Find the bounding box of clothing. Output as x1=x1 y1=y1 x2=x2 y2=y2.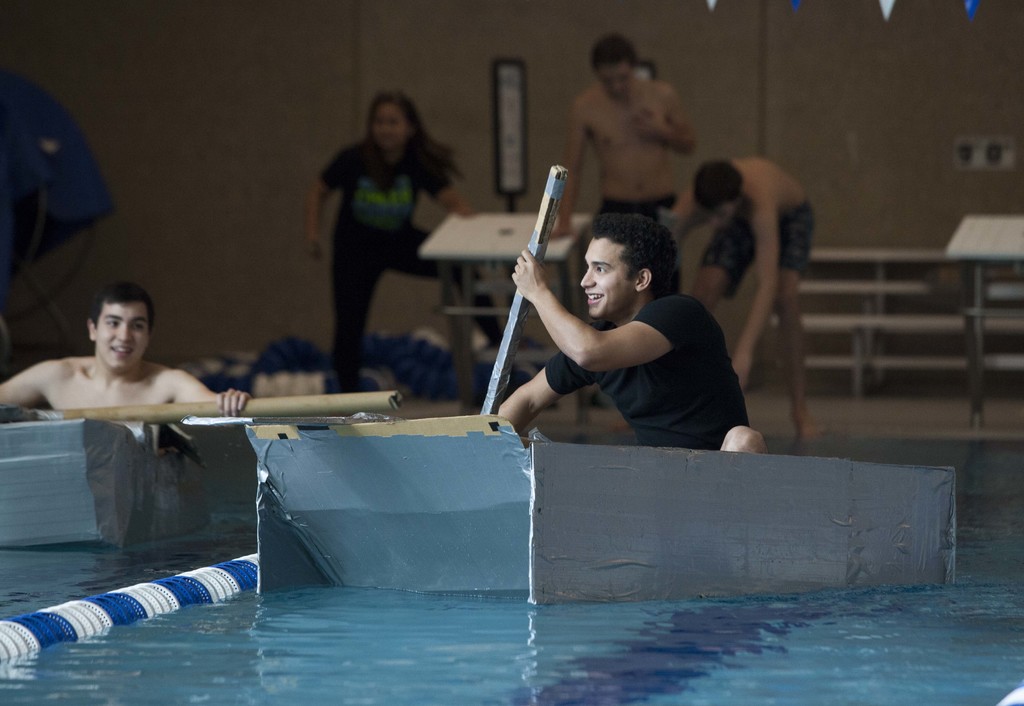
x1=700 y1=197 x2=815 y2=298.
